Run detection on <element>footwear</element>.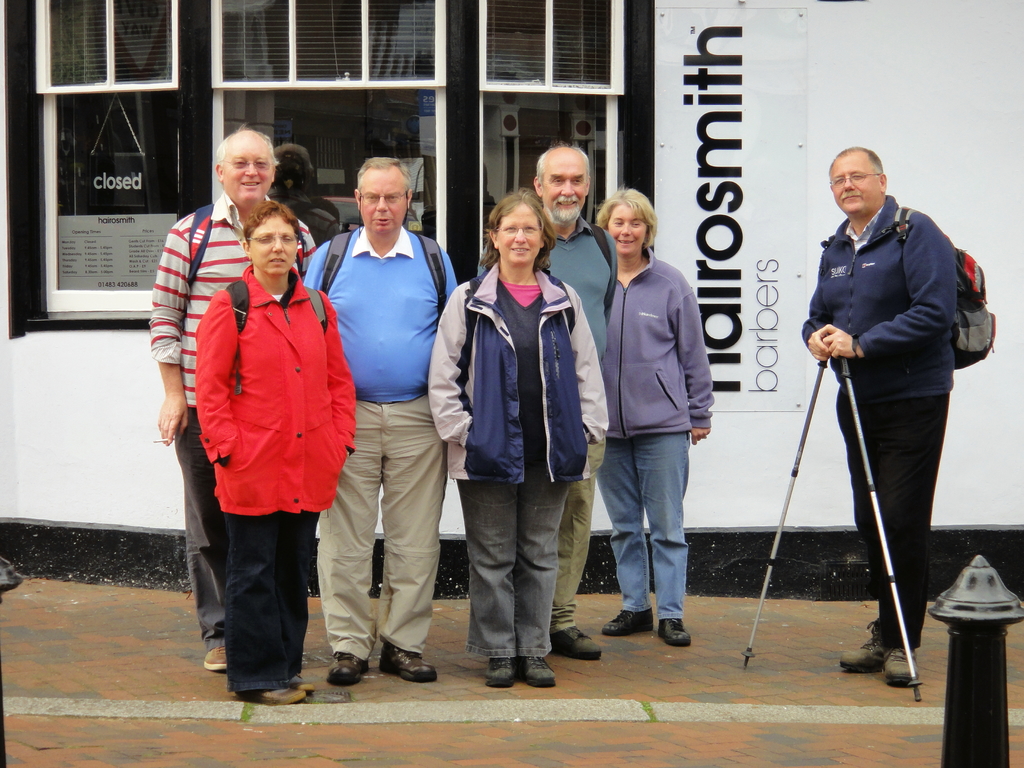
Result: left=378, top=641, right=436, bottom=684.
